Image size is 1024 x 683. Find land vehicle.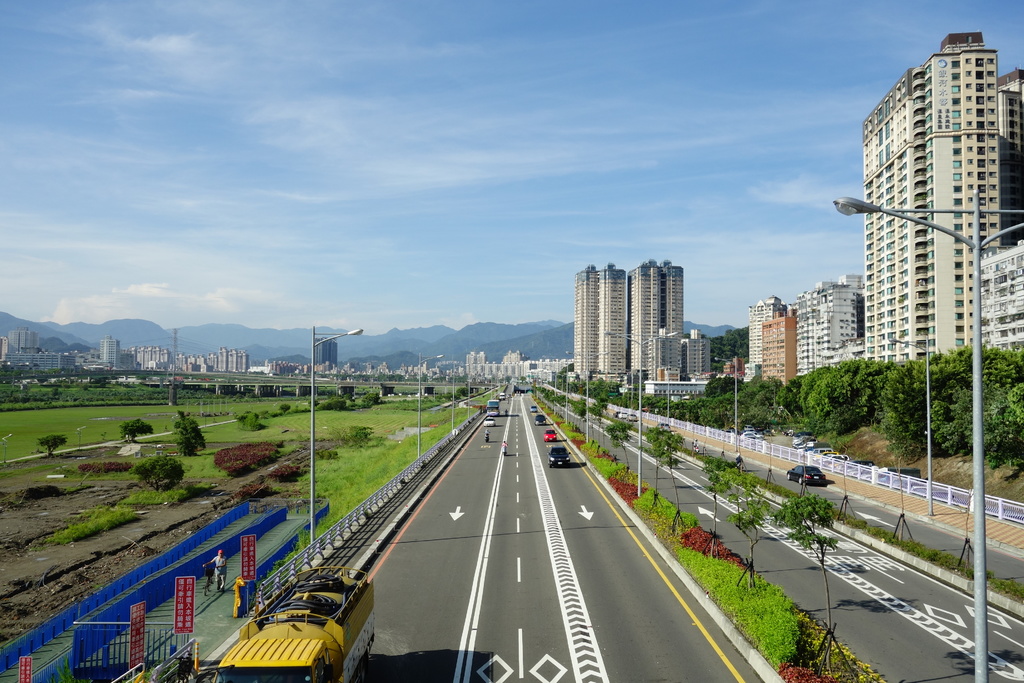
<box>546,441,572,467</box>.
